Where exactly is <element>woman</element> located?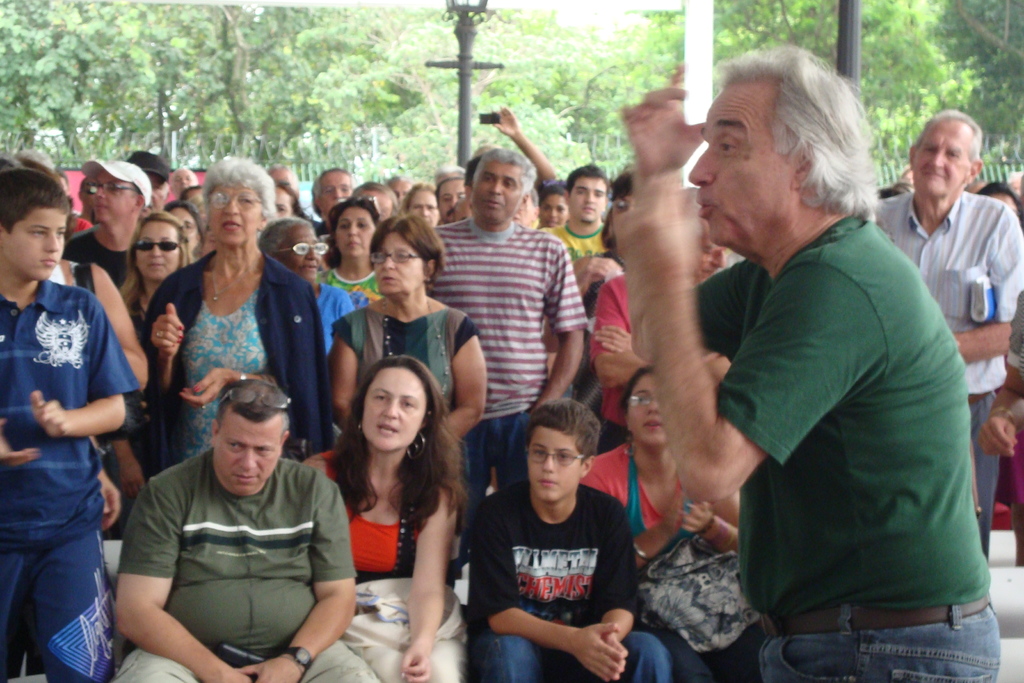
Its bounding box is box=[304, 361, 479, 682].
